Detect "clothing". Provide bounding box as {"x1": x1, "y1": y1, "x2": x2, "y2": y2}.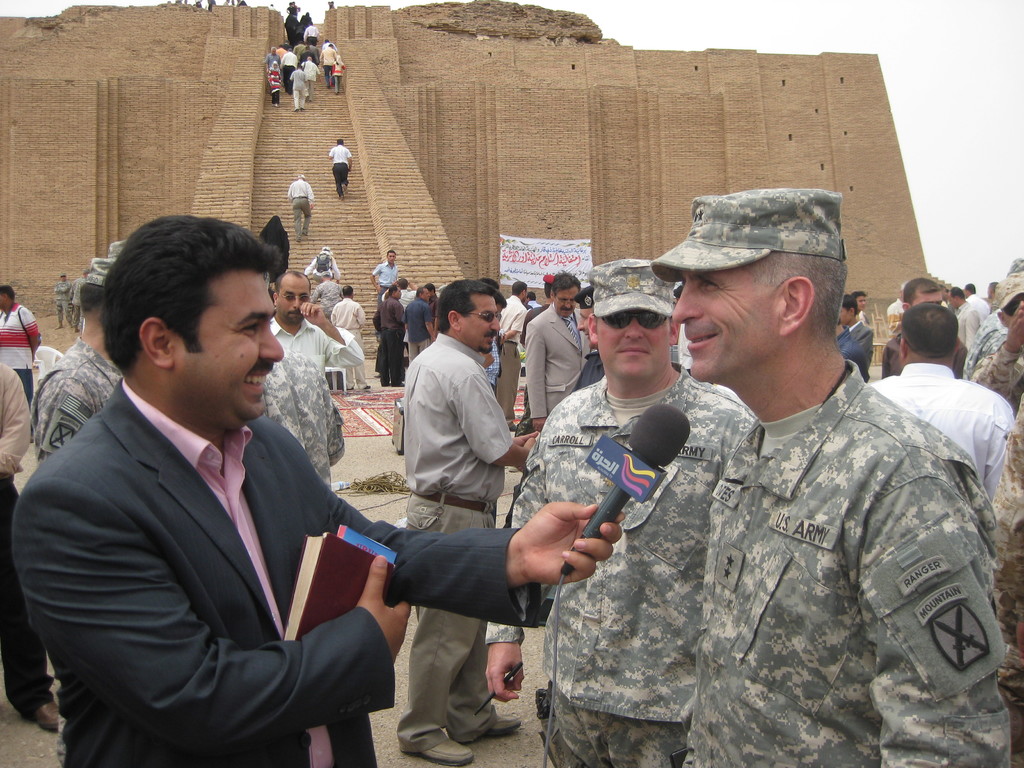
{"x1": 54, "y1": 282, "x2": 69, "y2": 327}.
